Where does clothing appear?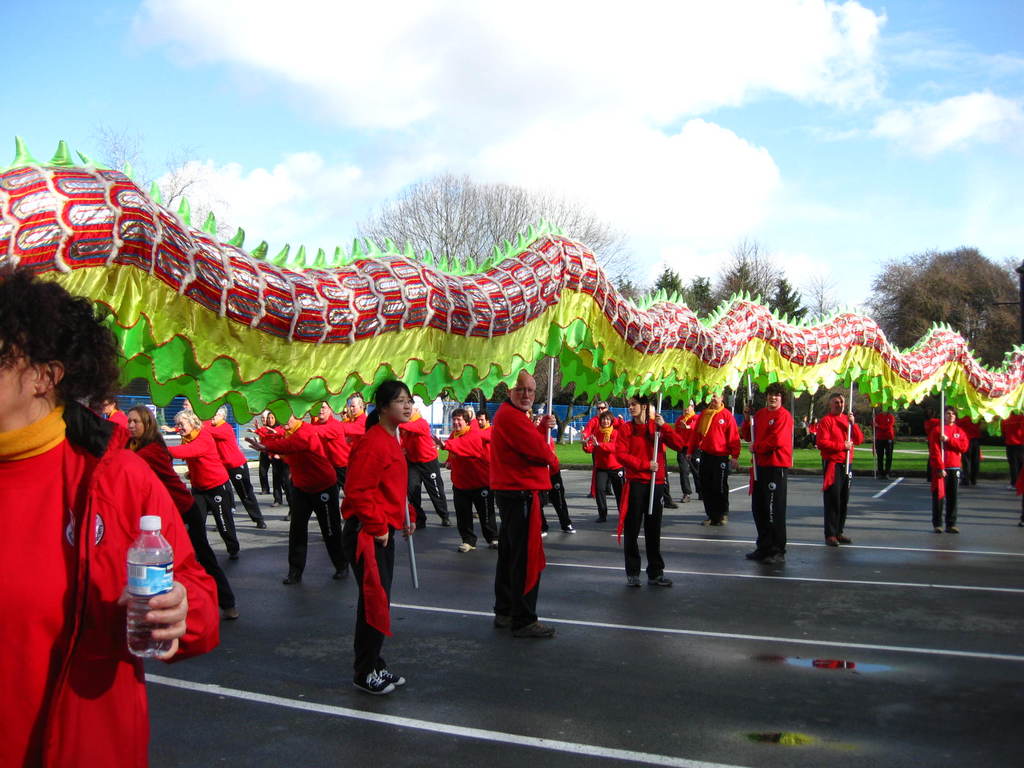
Appears at 127, 436, 239, 611.
